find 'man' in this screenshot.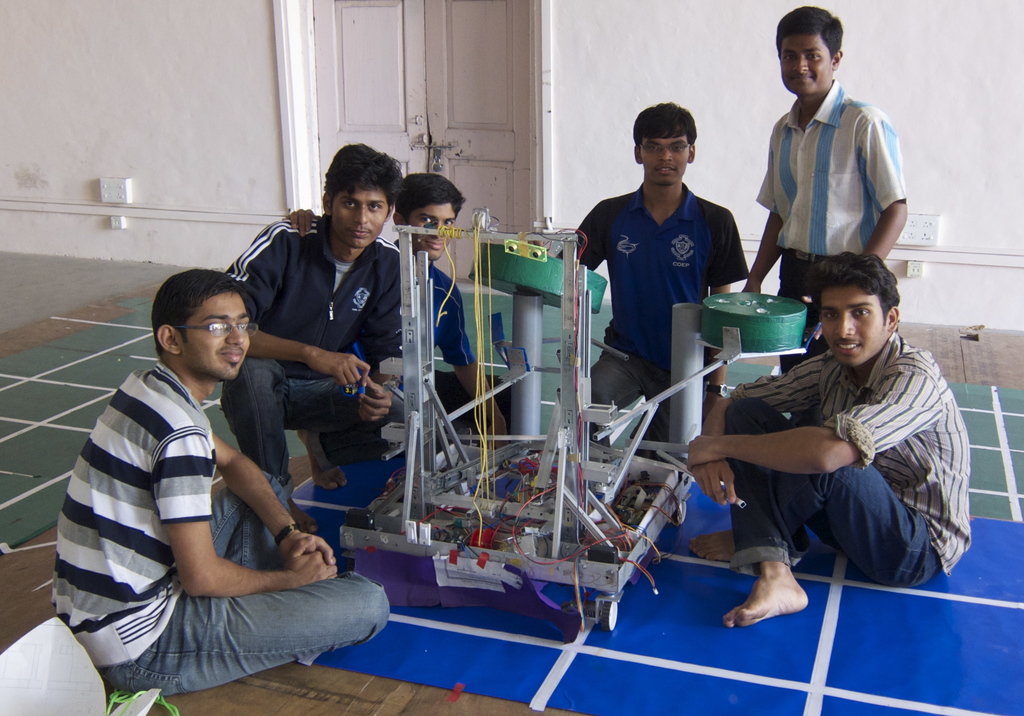
The bounding box for 'man' is <box>36,268,398,715</box>.
